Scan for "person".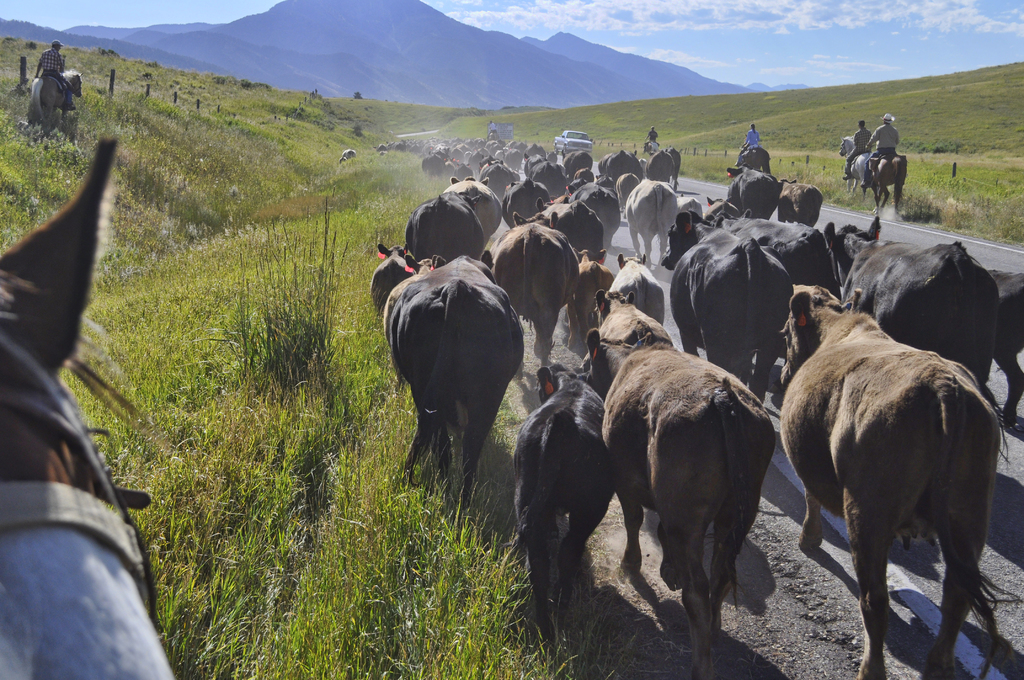
Scan result: [34, 39, 74, 105].
